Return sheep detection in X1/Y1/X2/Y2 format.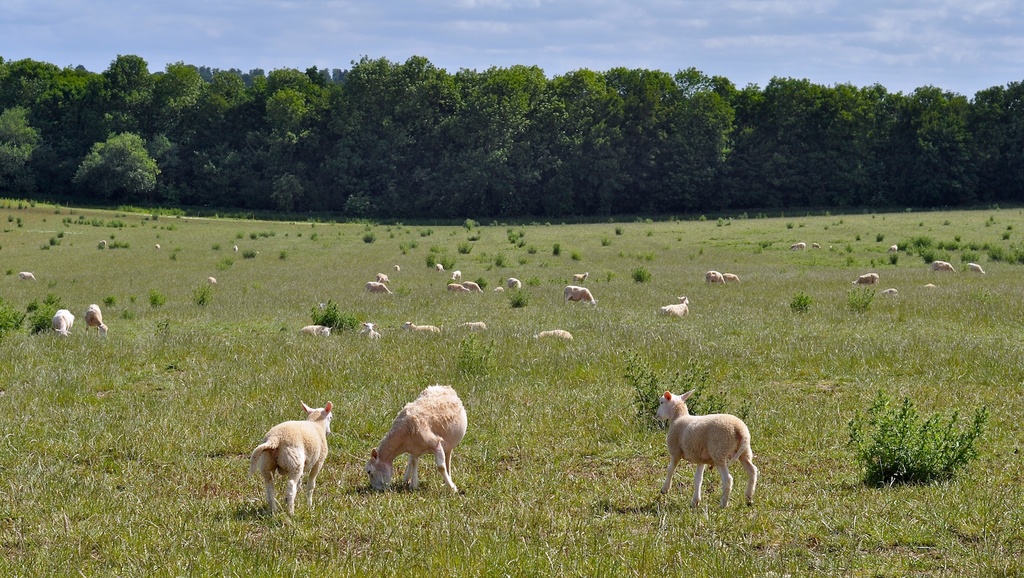
452/273/462/280.
